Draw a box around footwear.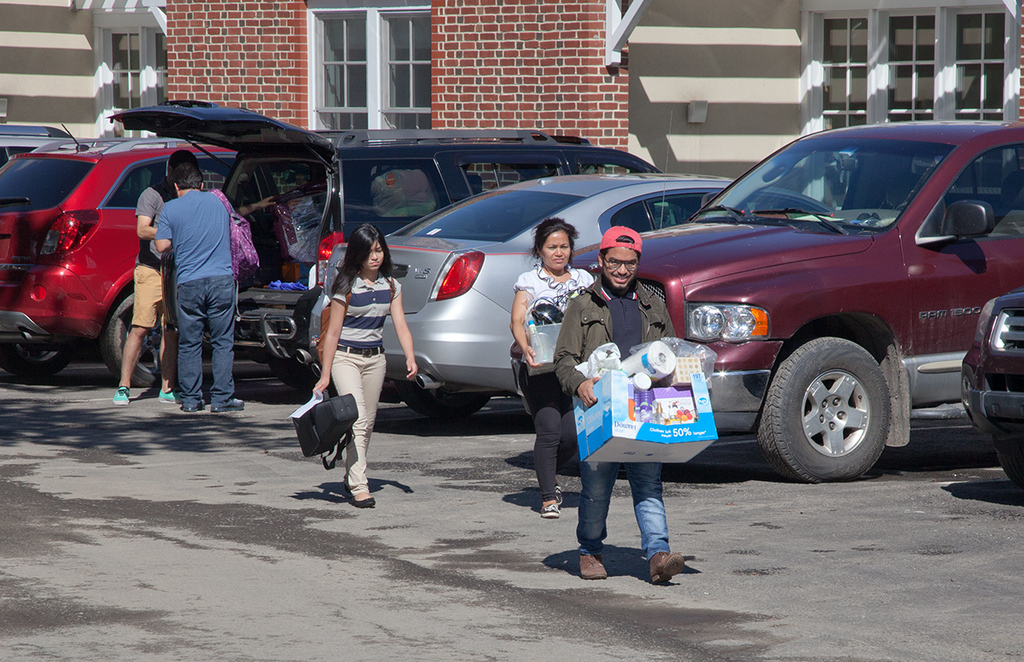
(x1=186, y1=399, x2=208, y2=415).
